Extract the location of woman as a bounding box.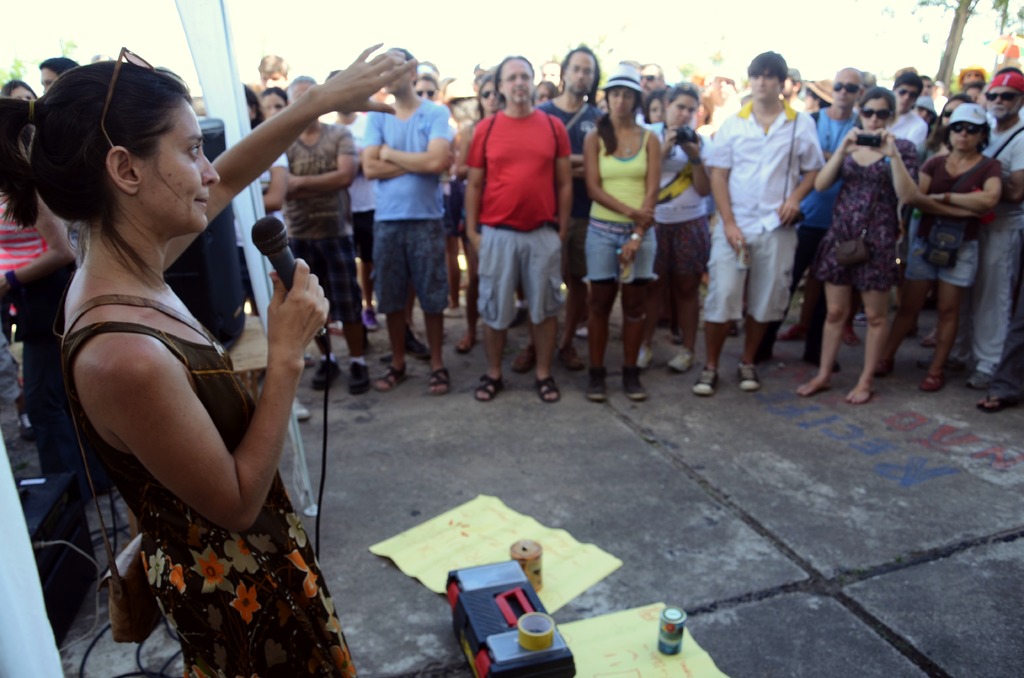
box=[0, 166, 79, 400].
